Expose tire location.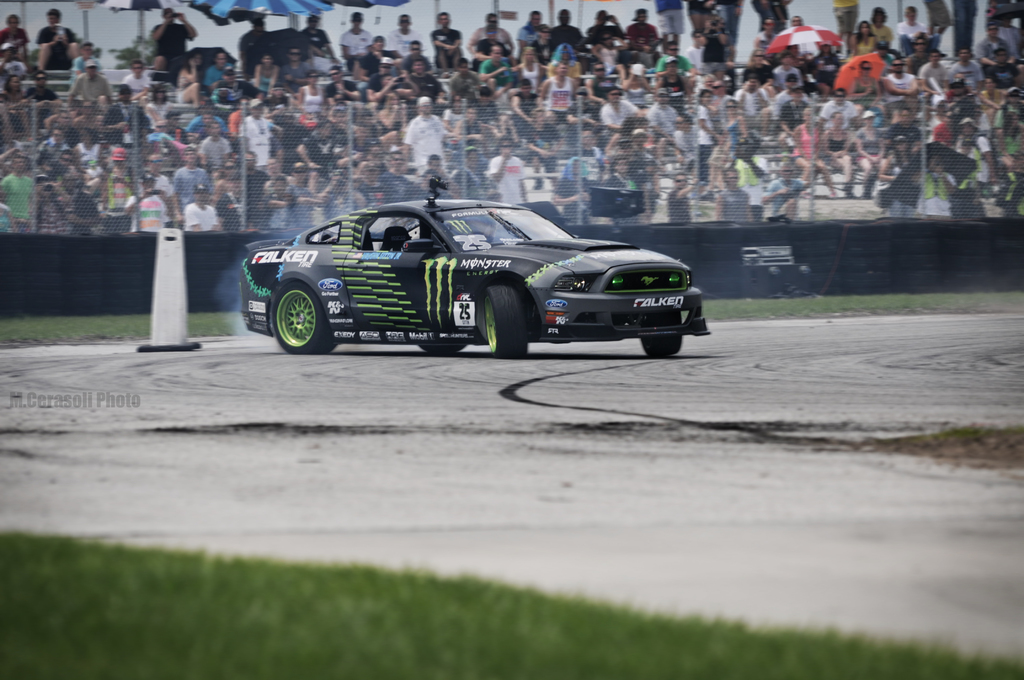
Exposed at [x1=482, y1=283, x2=527, y2=355].
